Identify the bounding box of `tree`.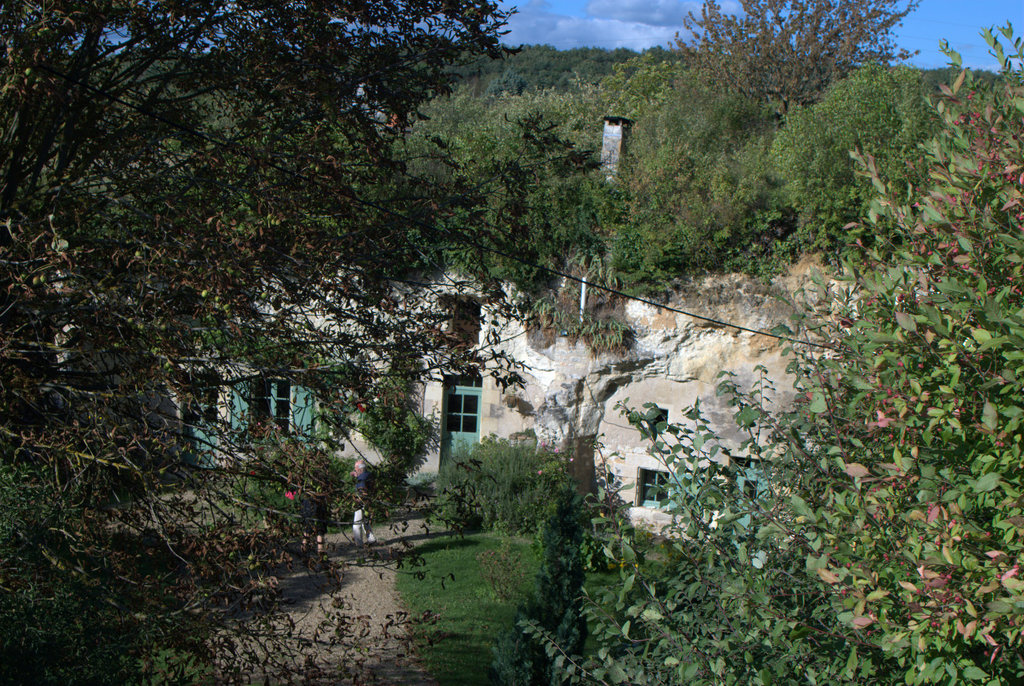
Rect(0, 0, 586, 685).
